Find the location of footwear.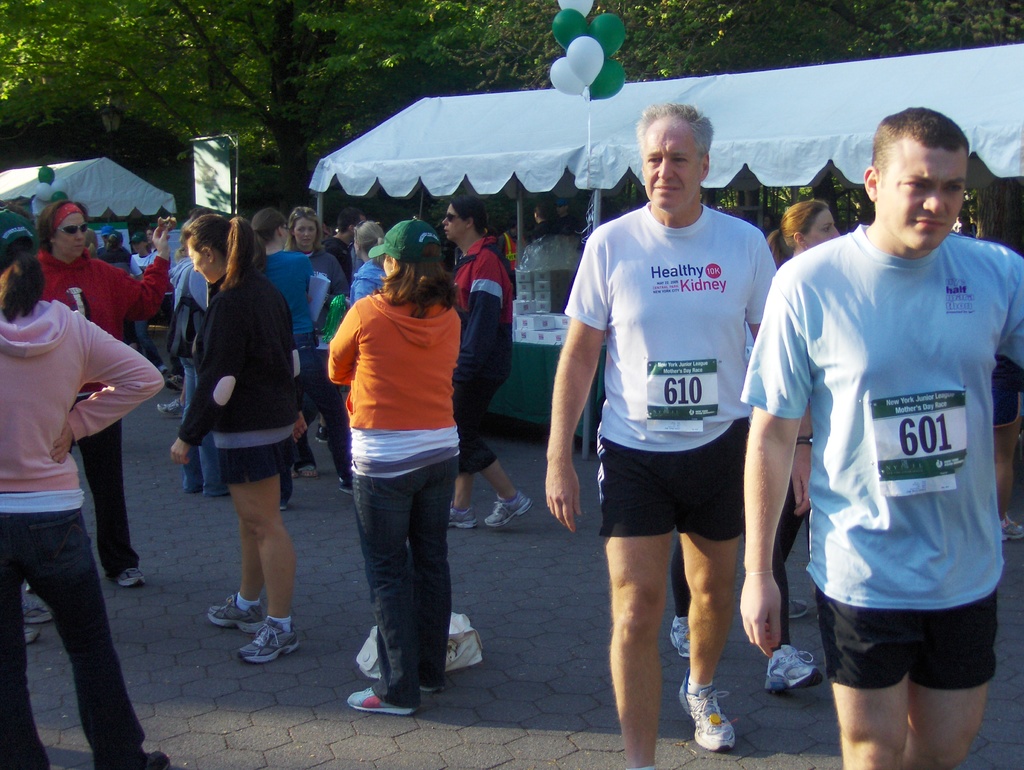
Location: 22 591 50 619.
